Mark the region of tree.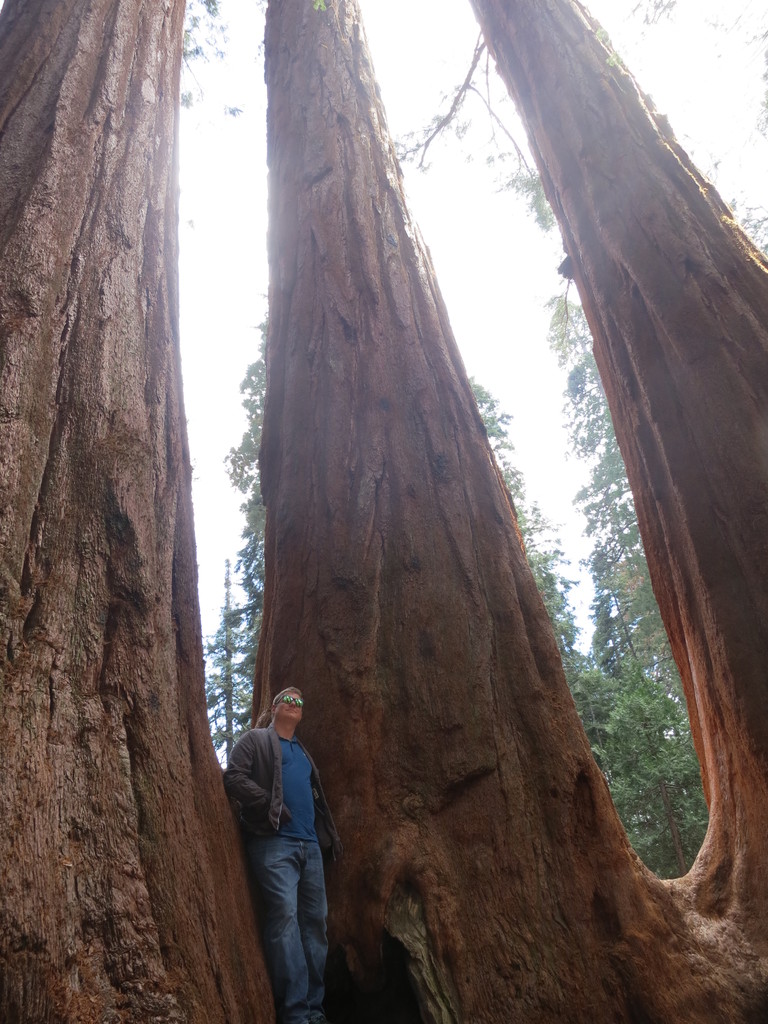
Region: bbox=(220, 0, 767, 1014).
